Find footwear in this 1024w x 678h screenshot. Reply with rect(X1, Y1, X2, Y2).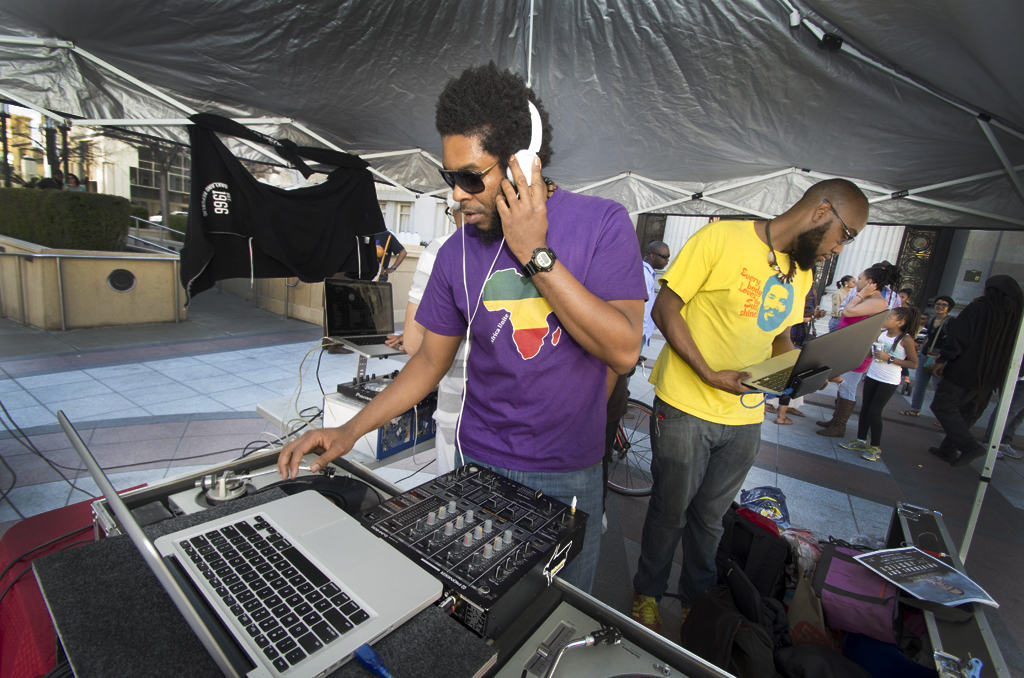
rect(626, 589, 661, 638).
